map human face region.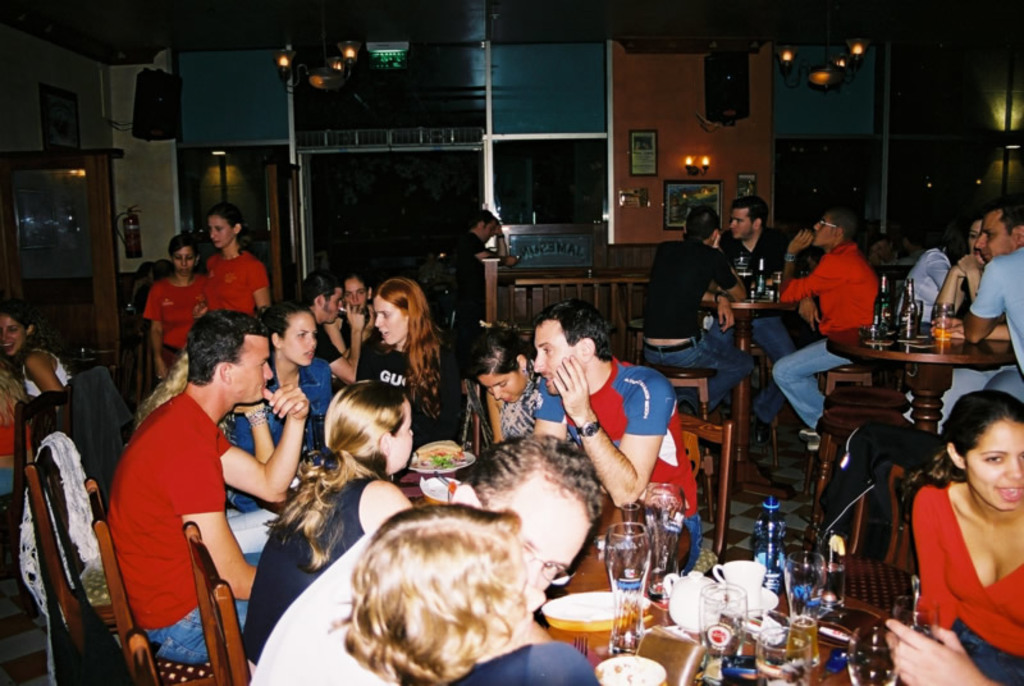
Mapped to bbox(232, 337, 276, 401).
